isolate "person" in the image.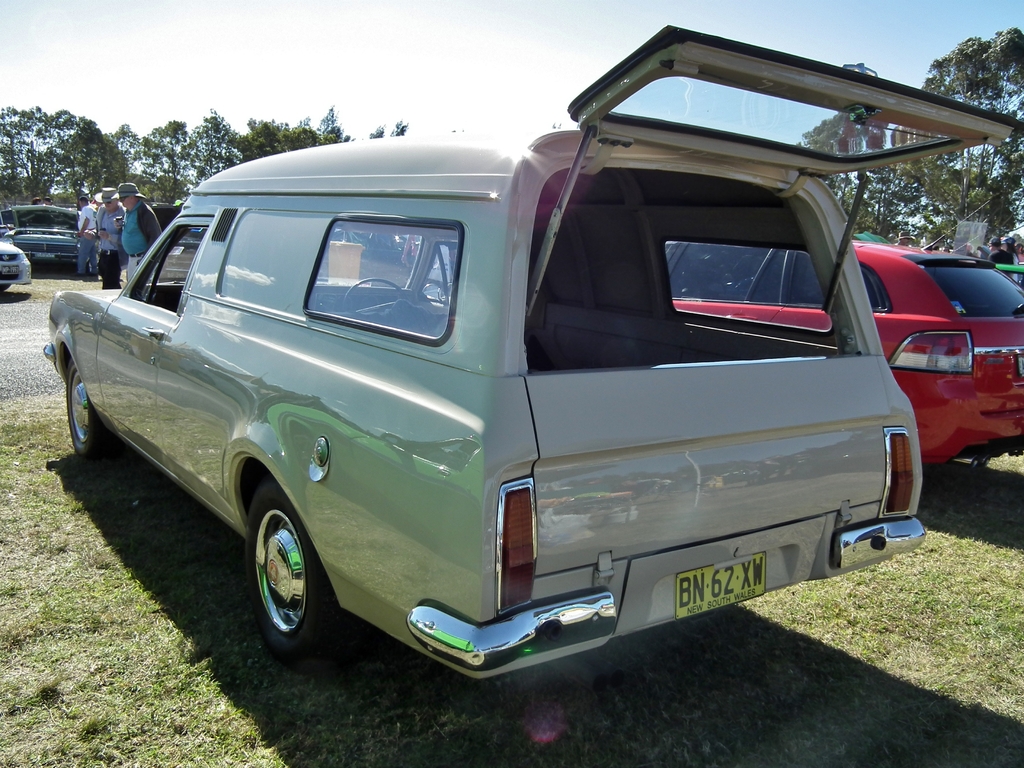
Isolated region: locate(97, 187, 120, 289).
